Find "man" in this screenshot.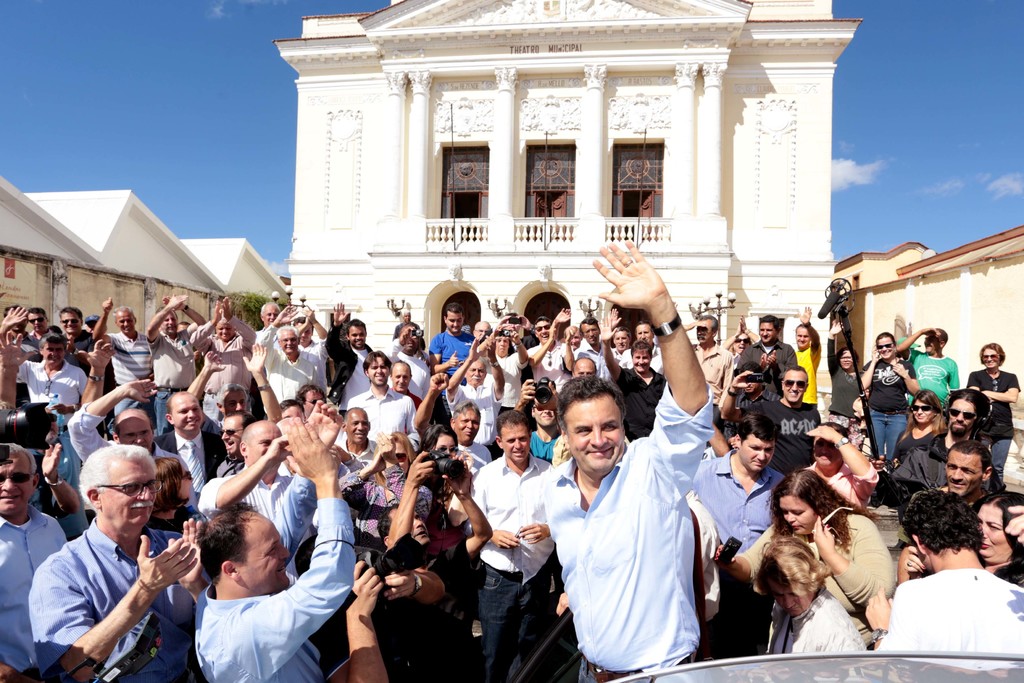
The bounding box for "man" is BBox(448, 407, 564, 680).
